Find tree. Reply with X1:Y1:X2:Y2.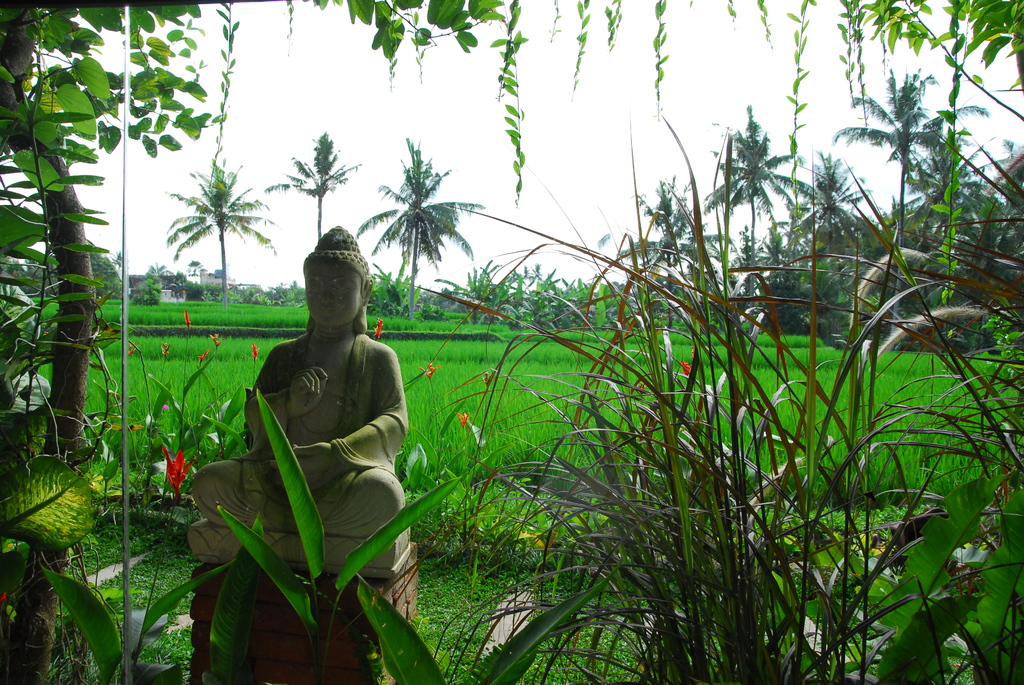
150:143:274:311.
